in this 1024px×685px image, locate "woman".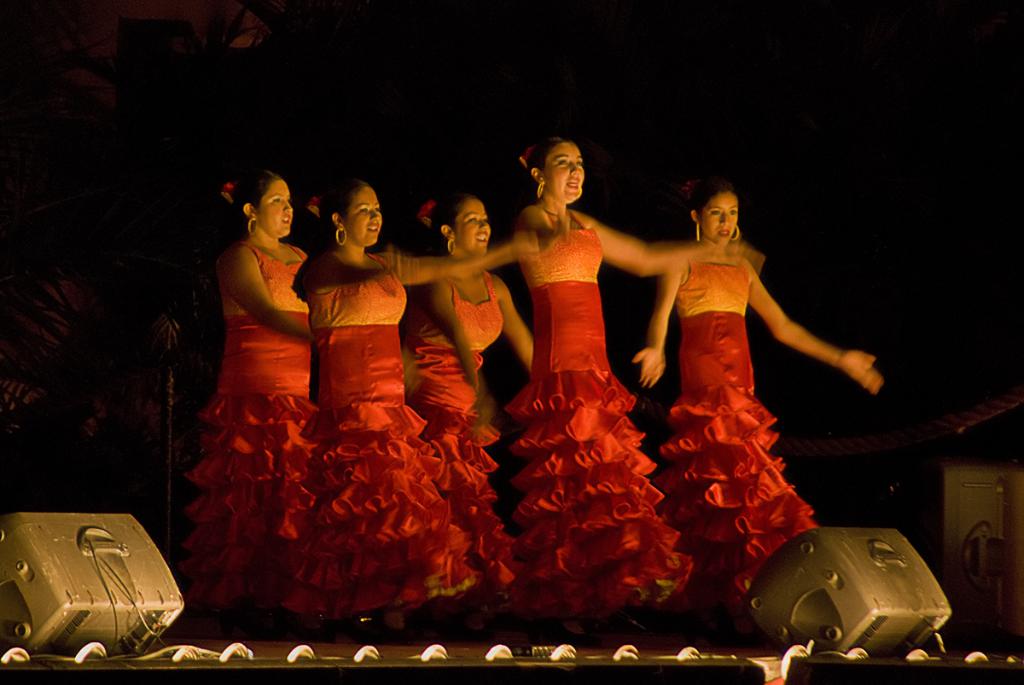
Bounding box: bbox(620, 178, 887, 625).
